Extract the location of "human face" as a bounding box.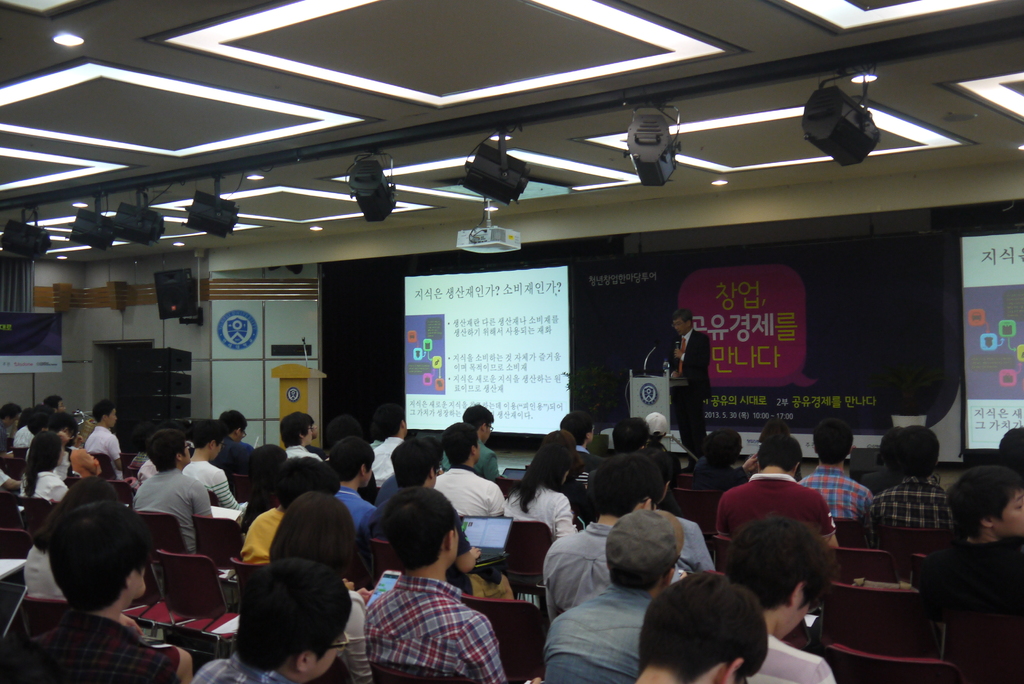
Rect(1000, 484, 1023, 536).
